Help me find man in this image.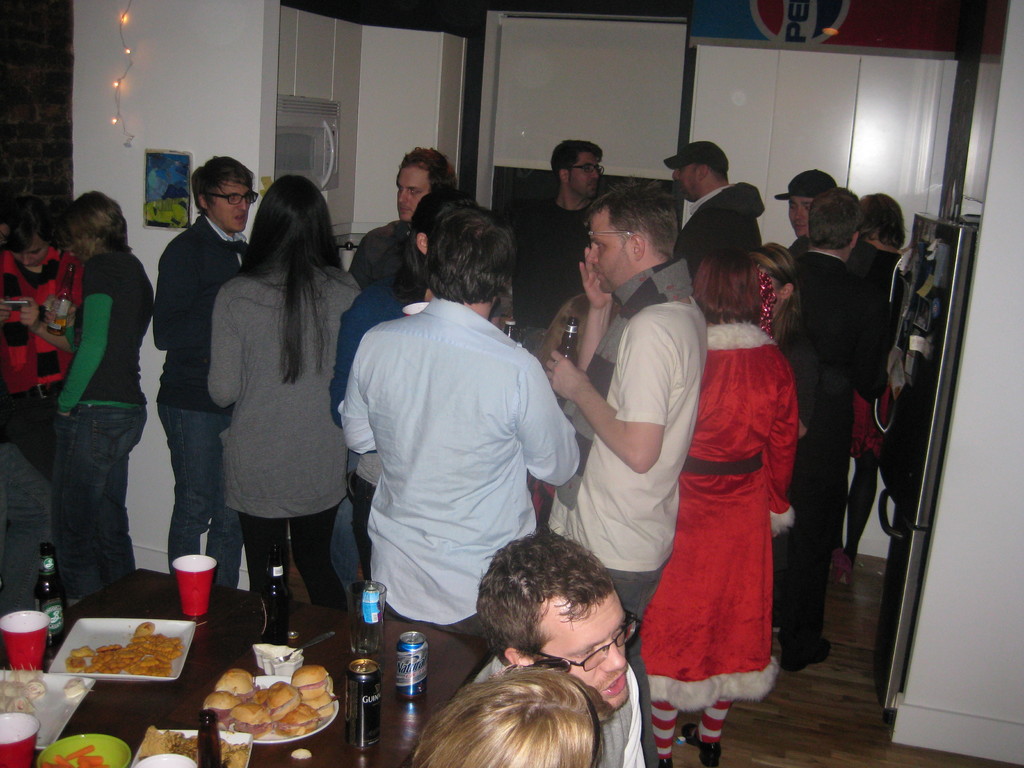
Found it: bbox=(472, 522, 655, 767).
